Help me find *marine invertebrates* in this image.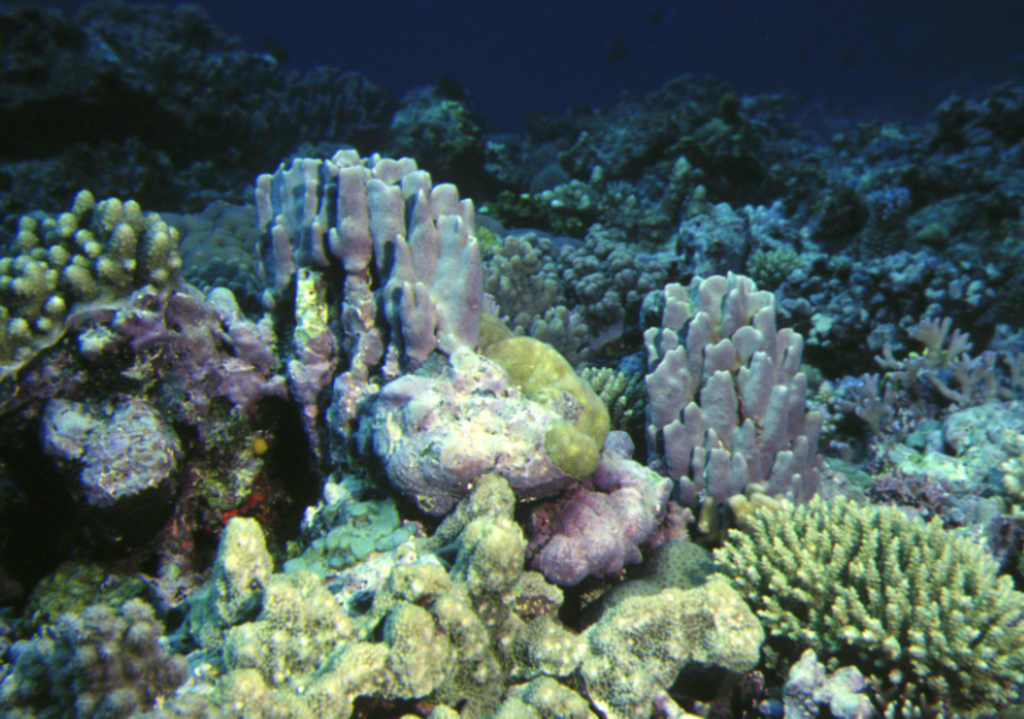
Found it: (0, 578, 219, 718).
